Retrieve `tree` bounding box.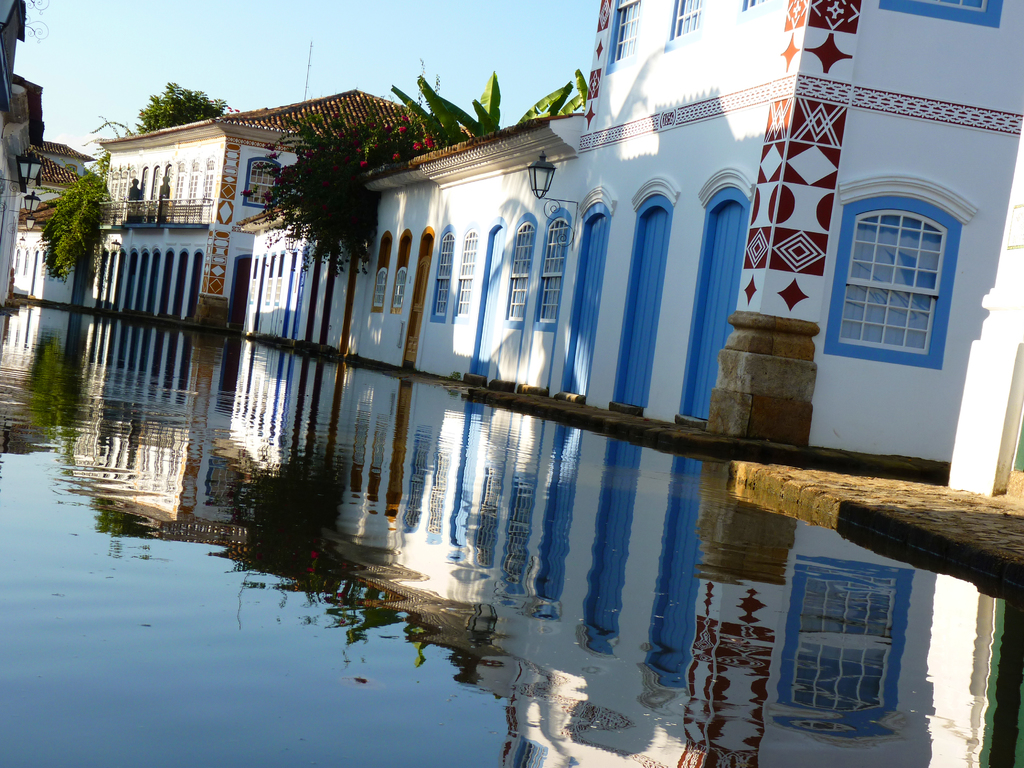
Bounding box: 173, 54, 643, 274.
